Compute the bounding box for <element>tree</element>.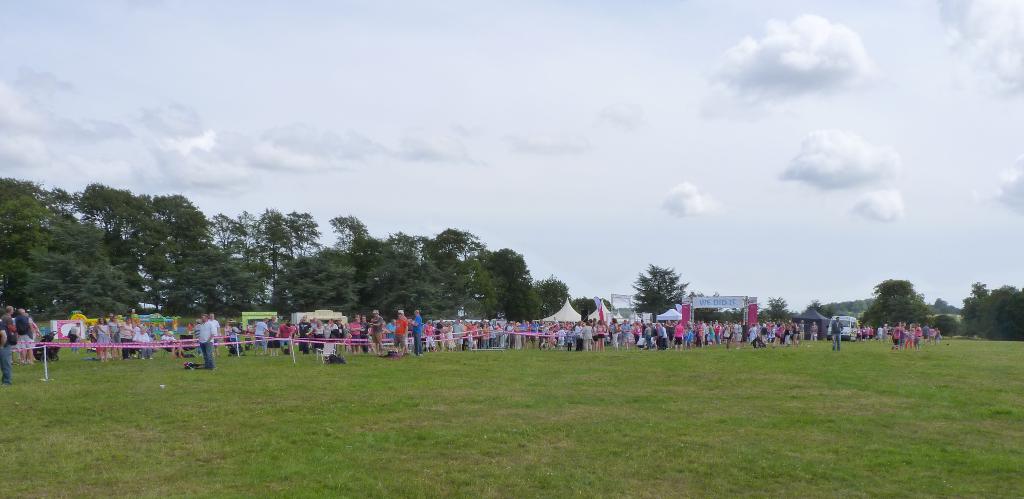
bbox(800, 297, 835, 317).
